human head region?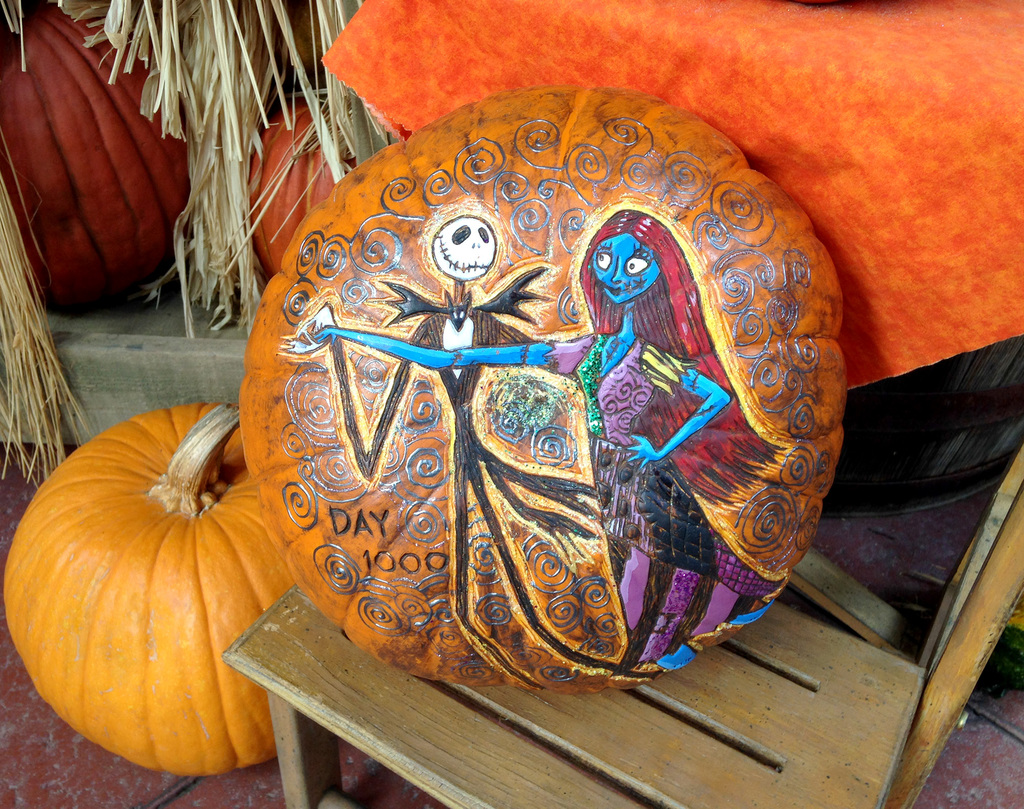
select_region(589, 228, 663, 307)
